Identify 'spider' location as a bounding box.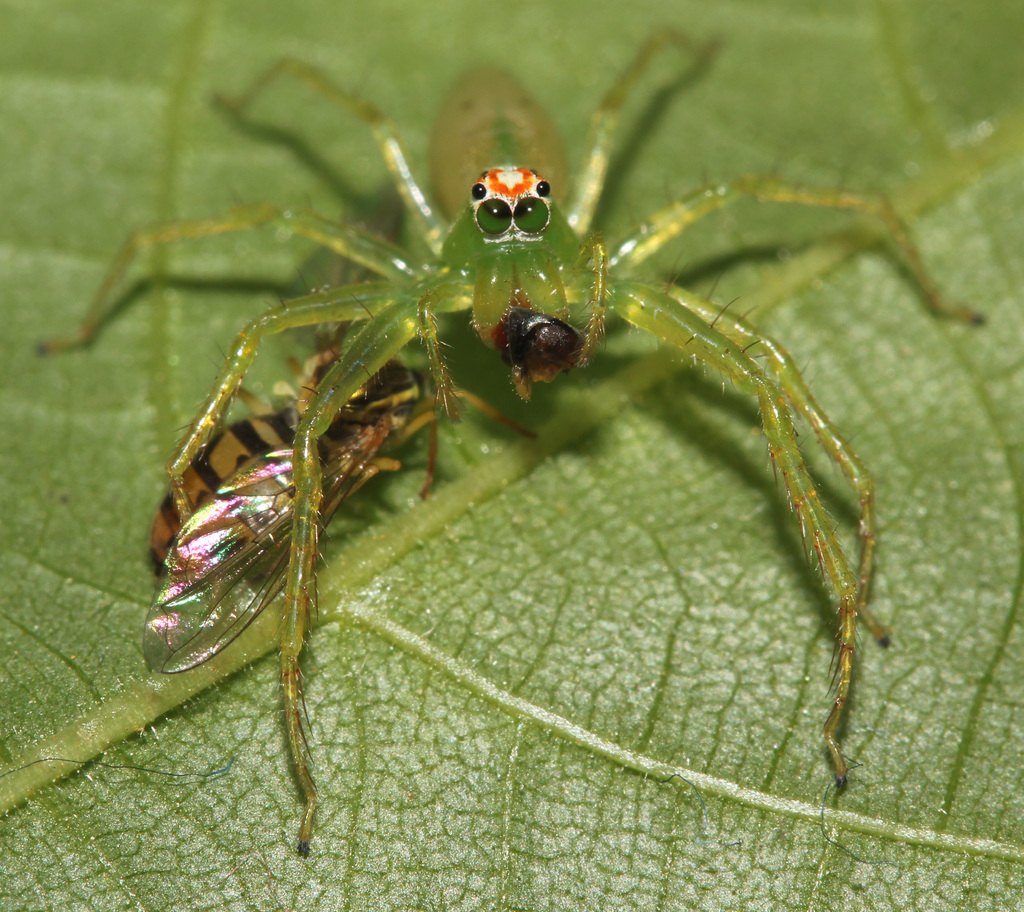
bbox(44, 16, 986, 857).
